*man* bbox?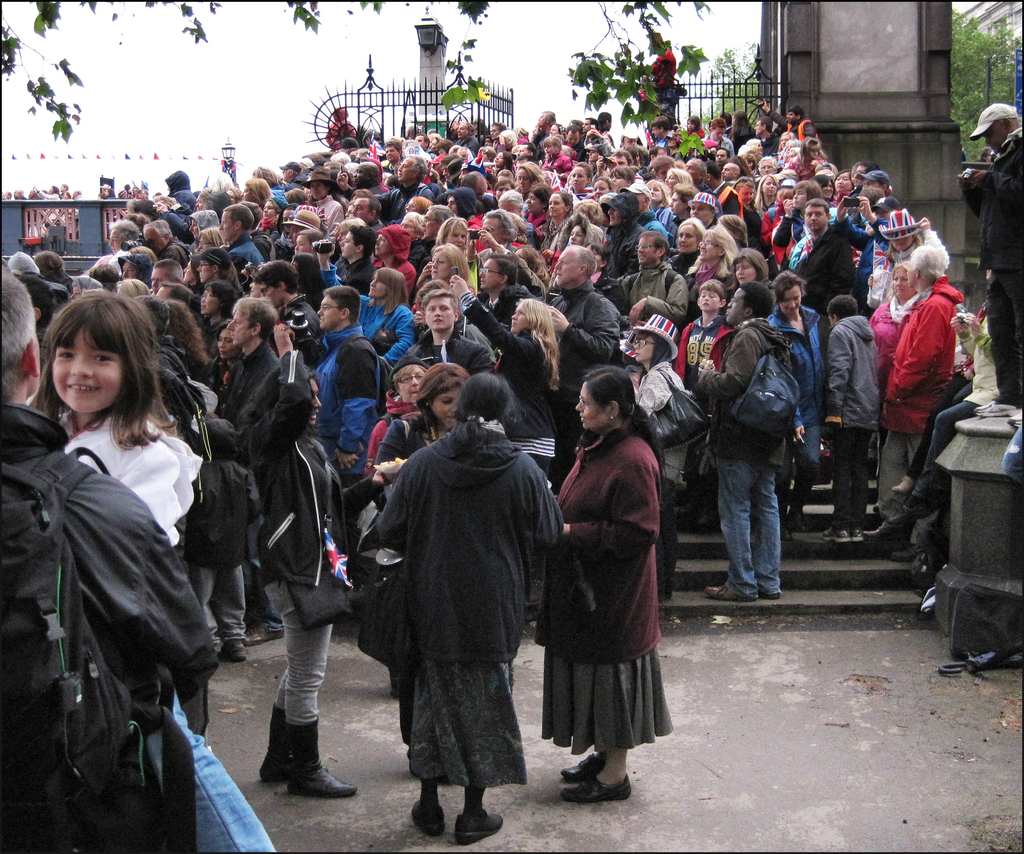
Rect(456, 171, 492, 209)
